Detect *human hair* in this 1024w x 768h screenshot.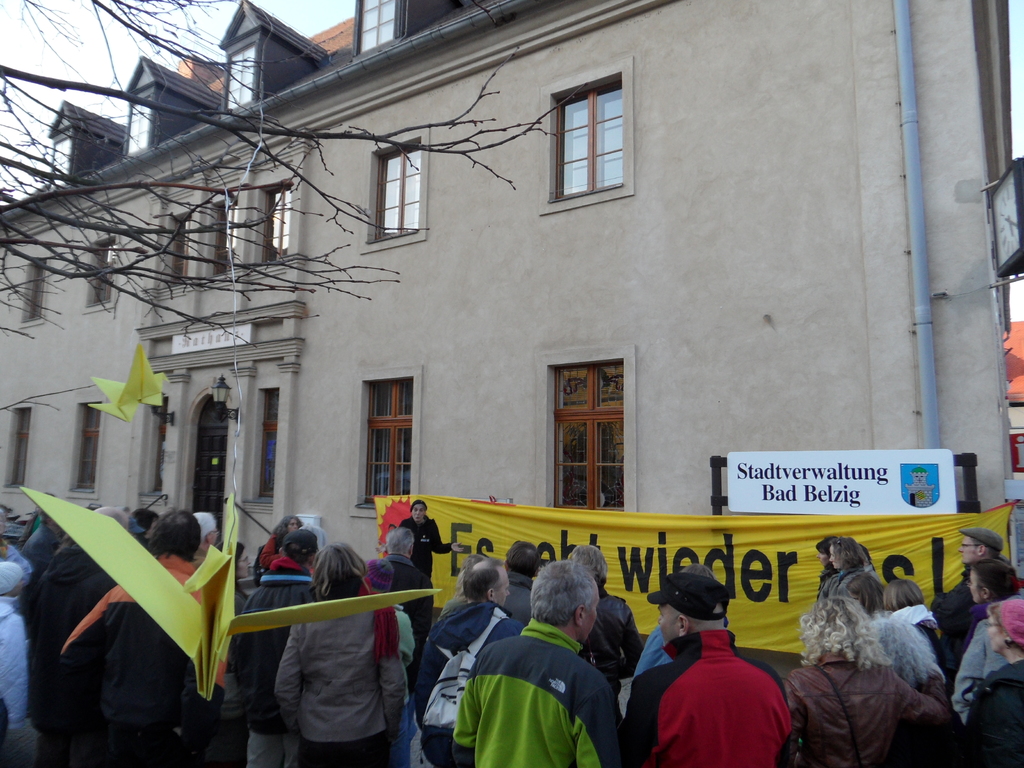
Detection: pyautogui.locateOnScreen(874, 611, 949, 683).
